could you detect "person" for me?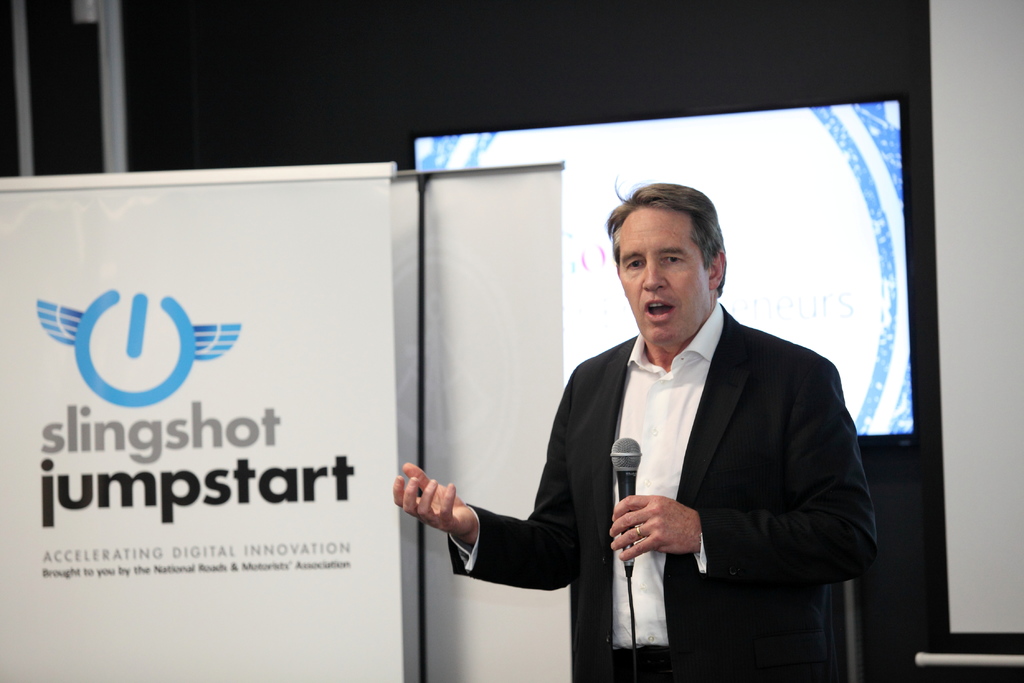
Detection result: 473,190,844,664.
